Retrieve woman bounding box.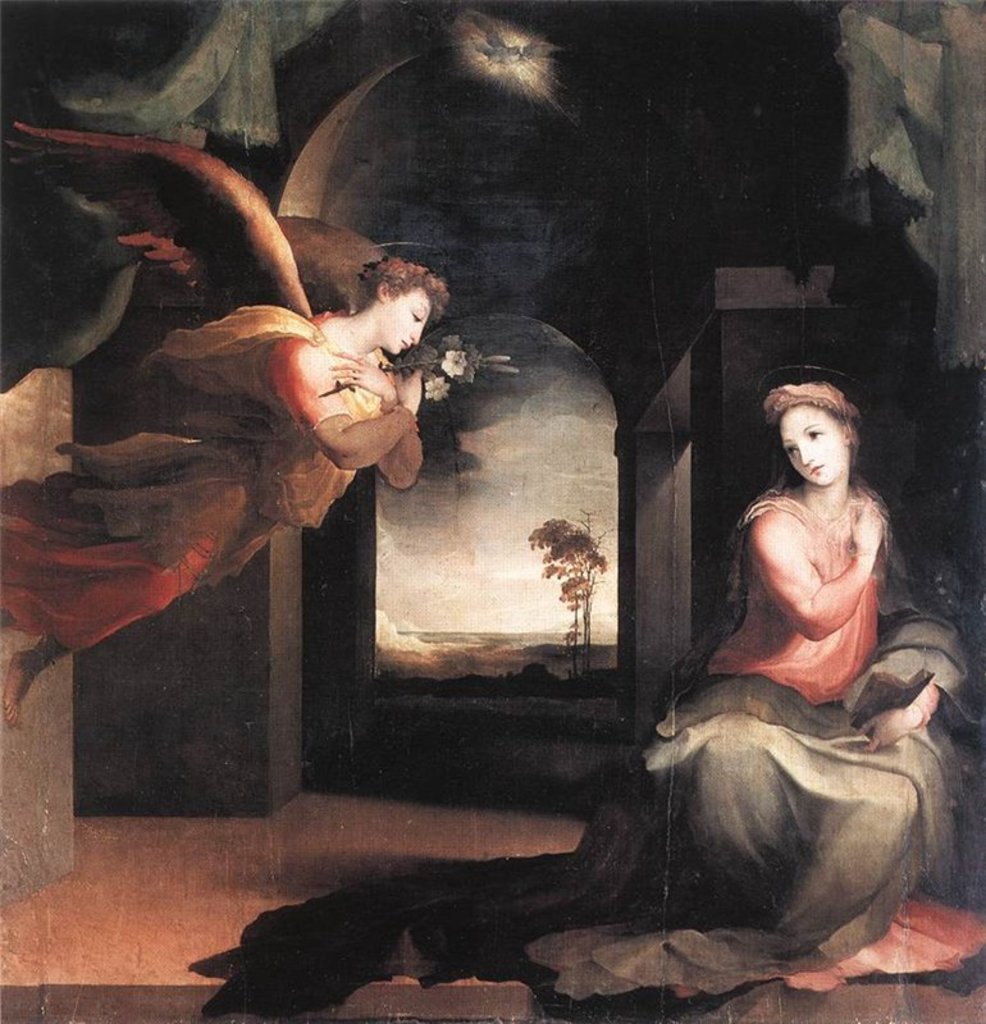
Bounding box: [left=648, top=353, right=927, bottom=859].
